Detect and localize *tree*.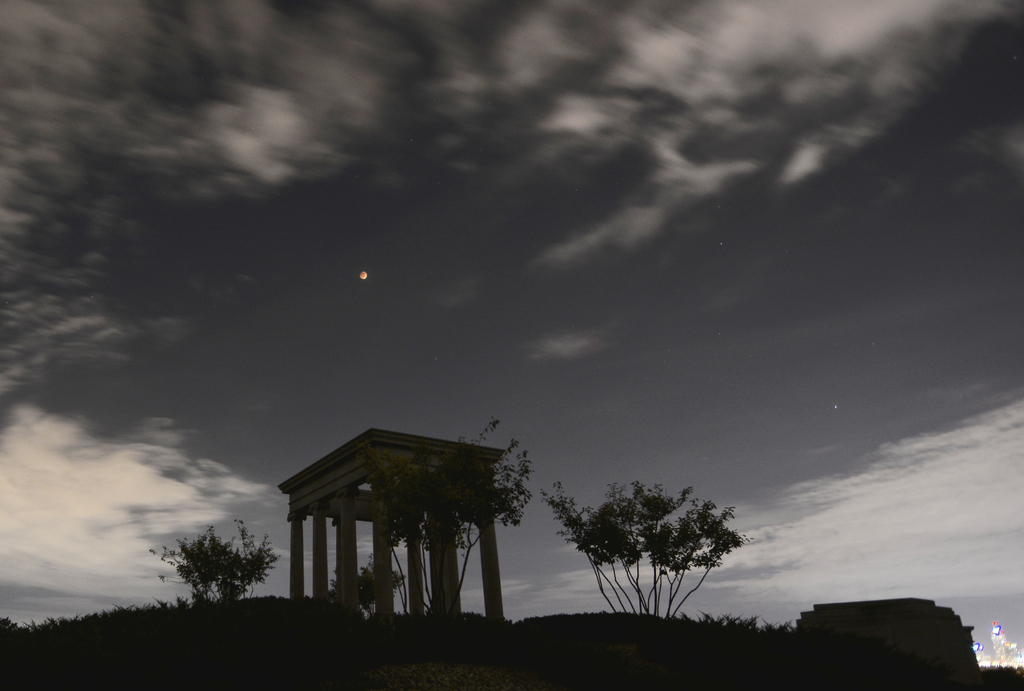
Localized at region(357, 416, 537, 640).
